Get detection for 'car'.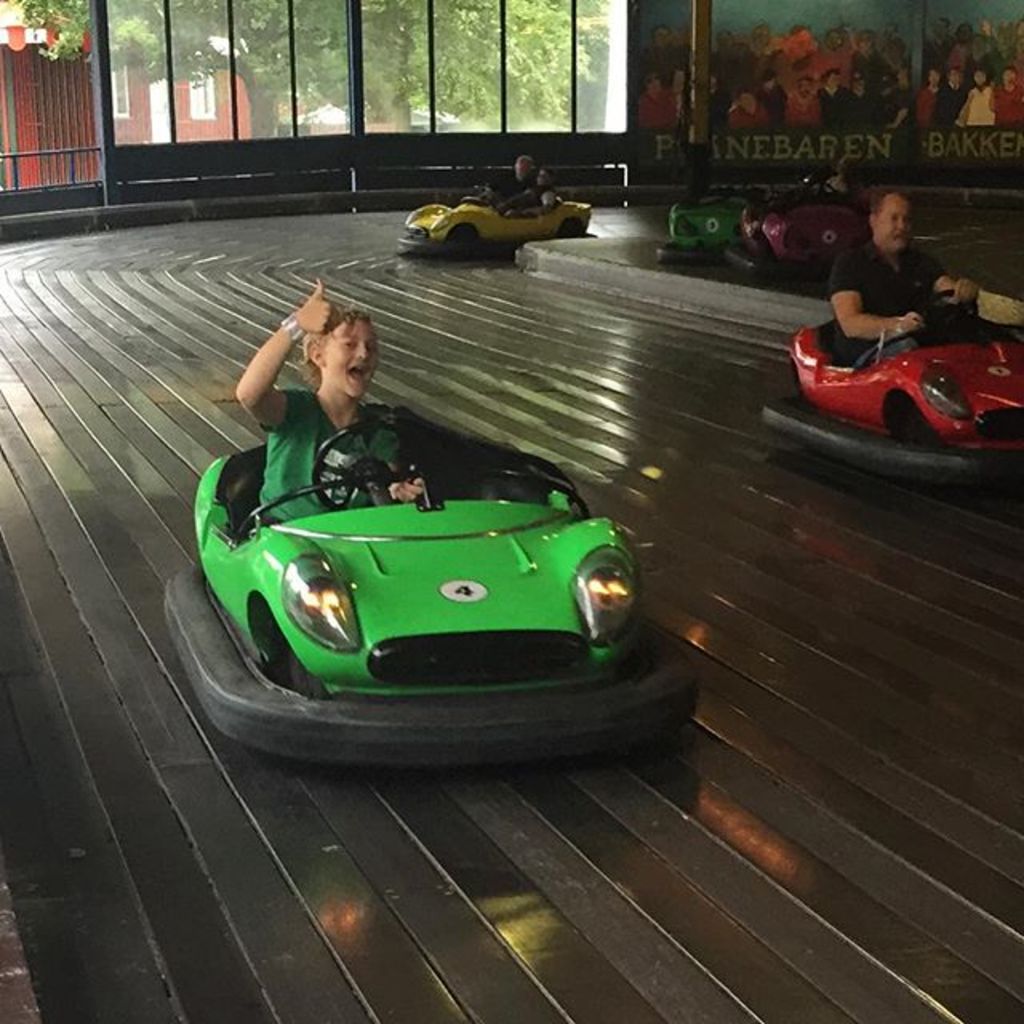
Detection: [656, 178, 742, 258].
